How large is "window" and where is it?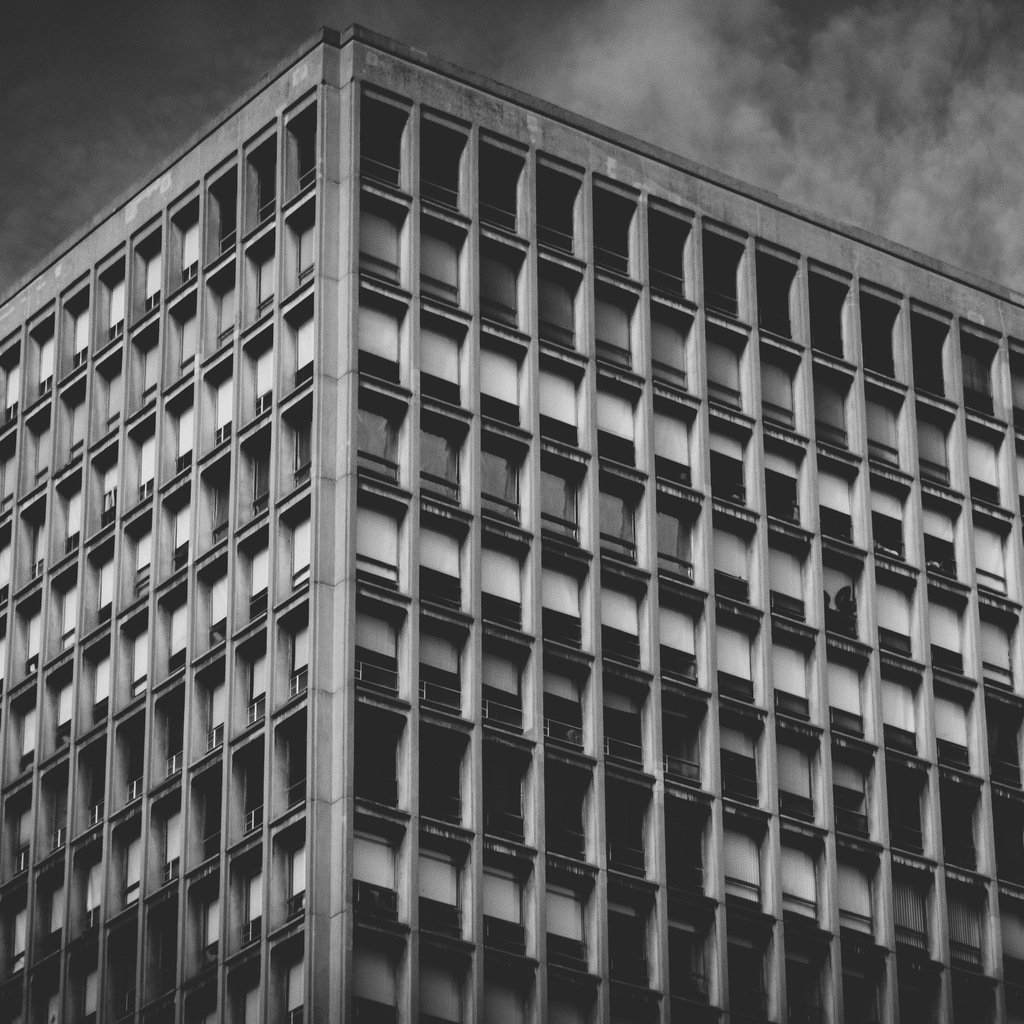
Bounding box: bbox=(417, 602, 471, 735).
